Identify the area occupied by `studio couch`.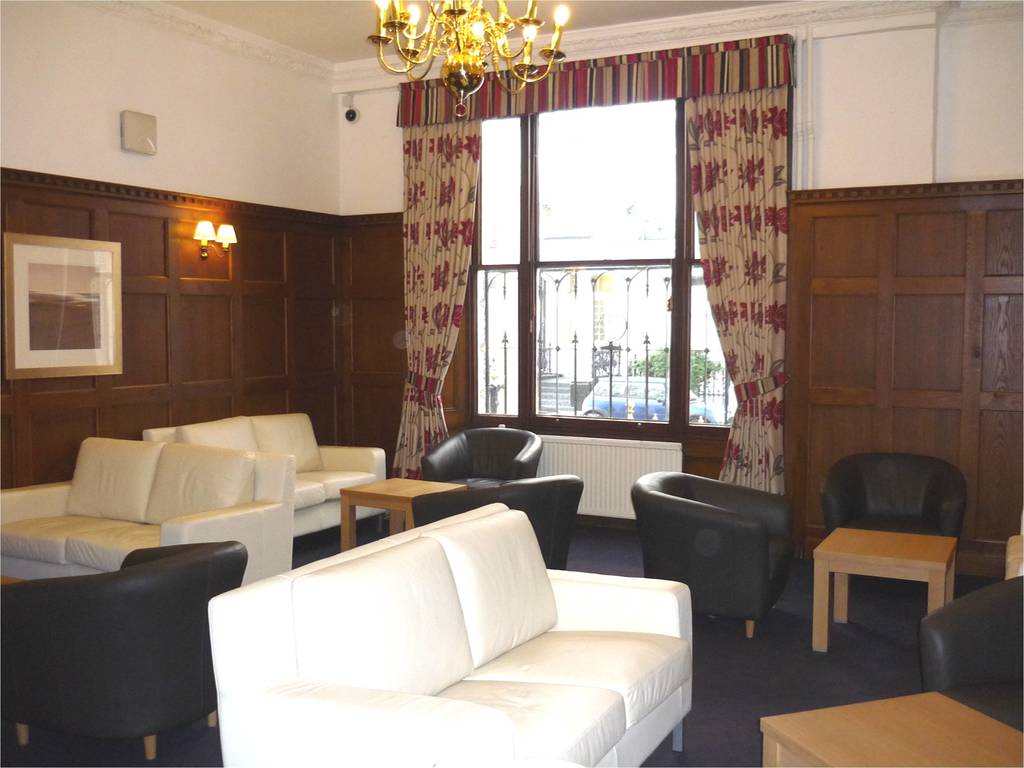
Area: Rect(5, 431, 291, 589).
